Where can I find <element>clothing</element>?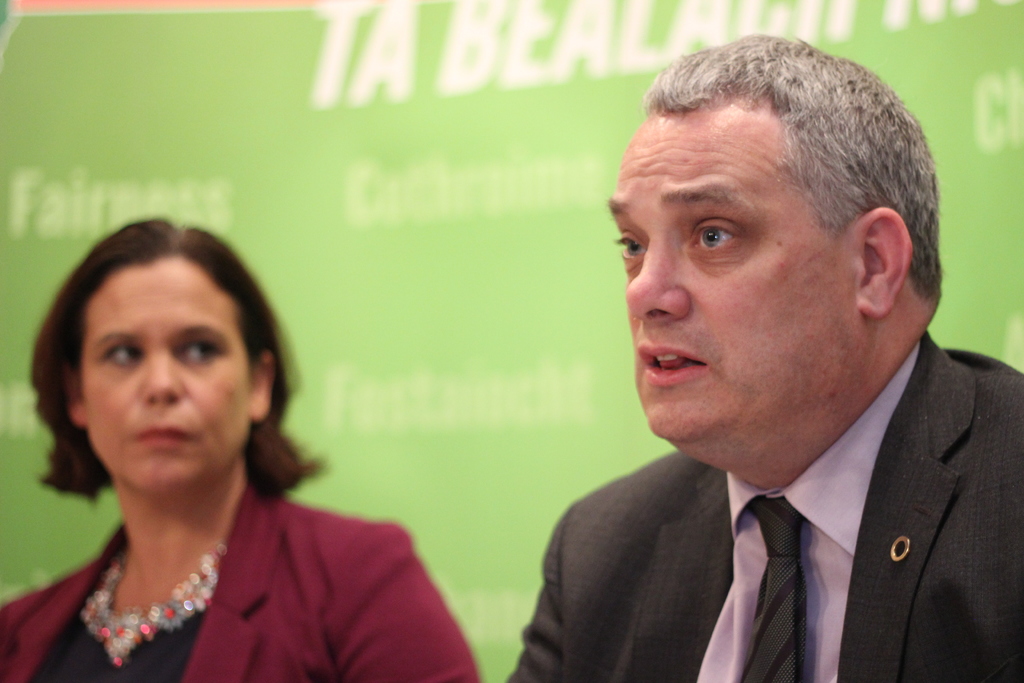
You can find it at 14:420:444:672.
